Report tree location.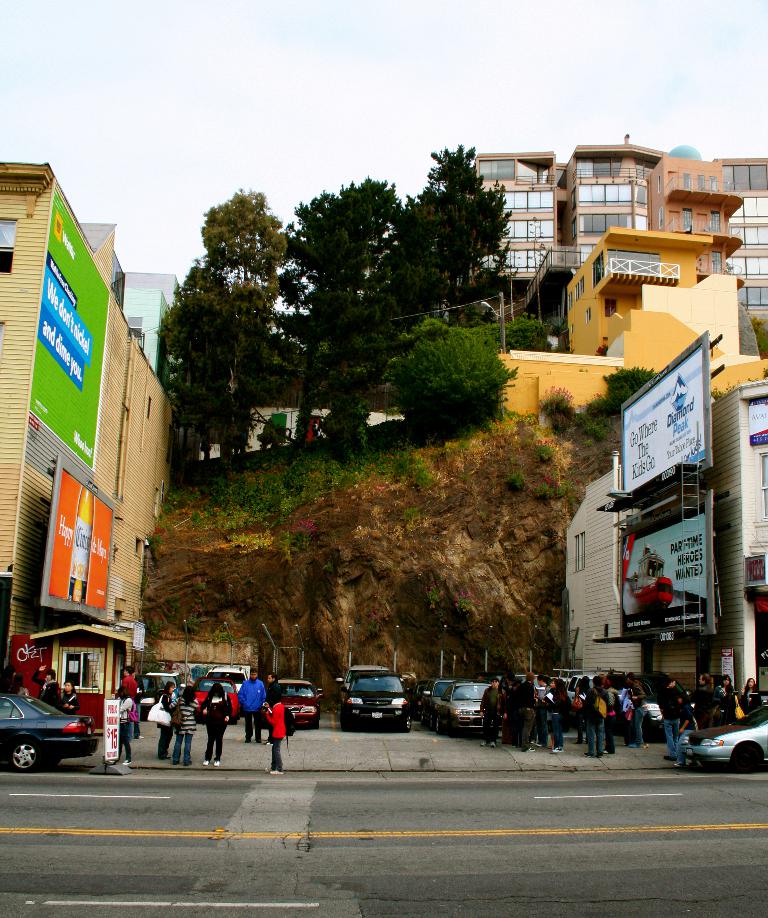
Report: region(361, 126, 541, 421).
